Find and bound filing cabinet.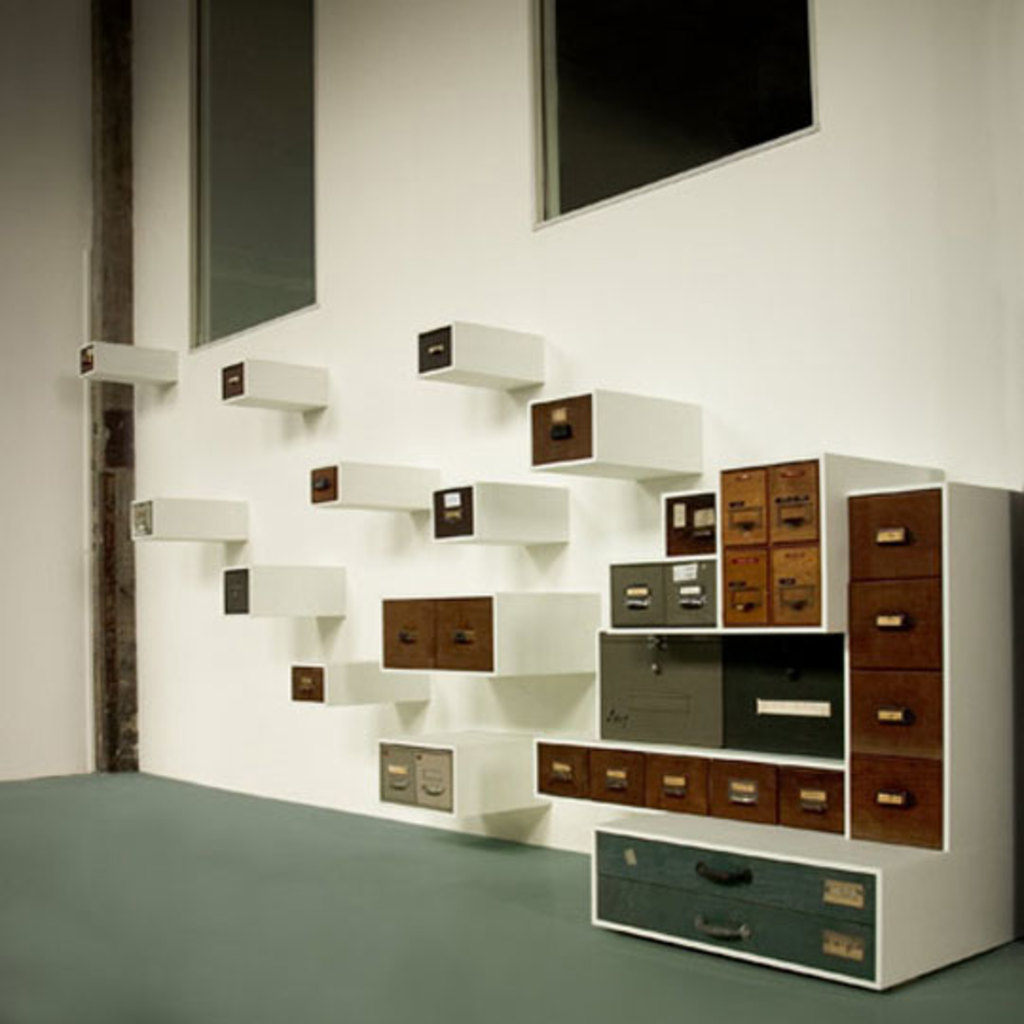
Bound: left=368, top=721, right=559, bottom=819.
